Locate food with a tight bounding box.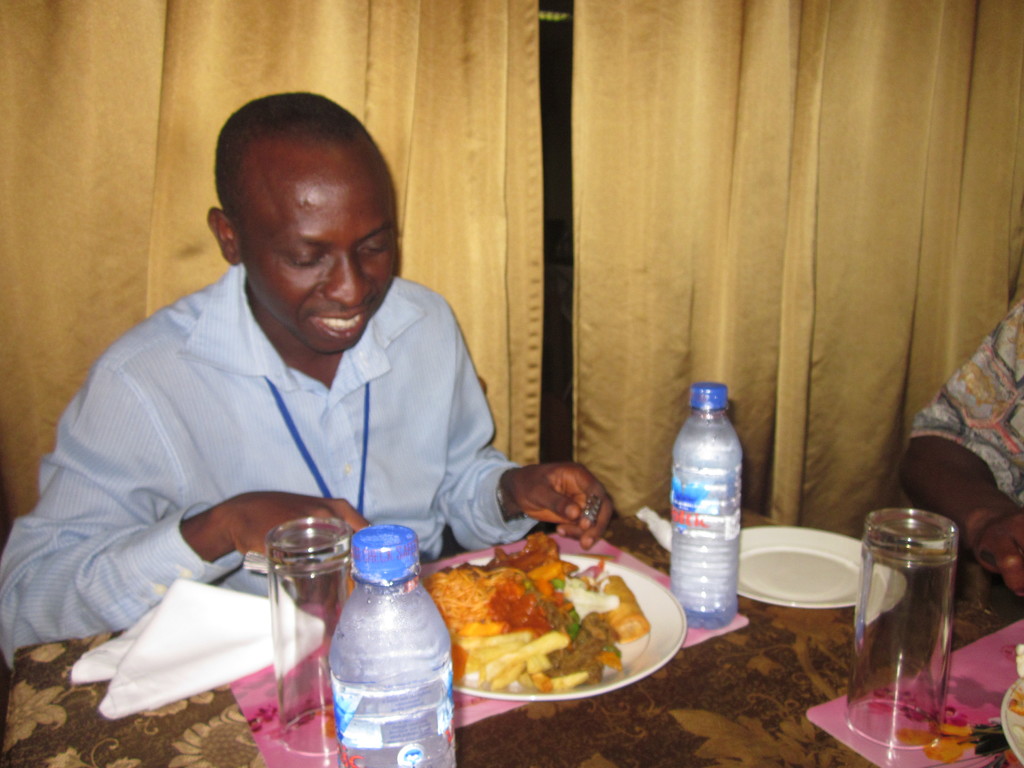
box(603, 573, 650, 641).
